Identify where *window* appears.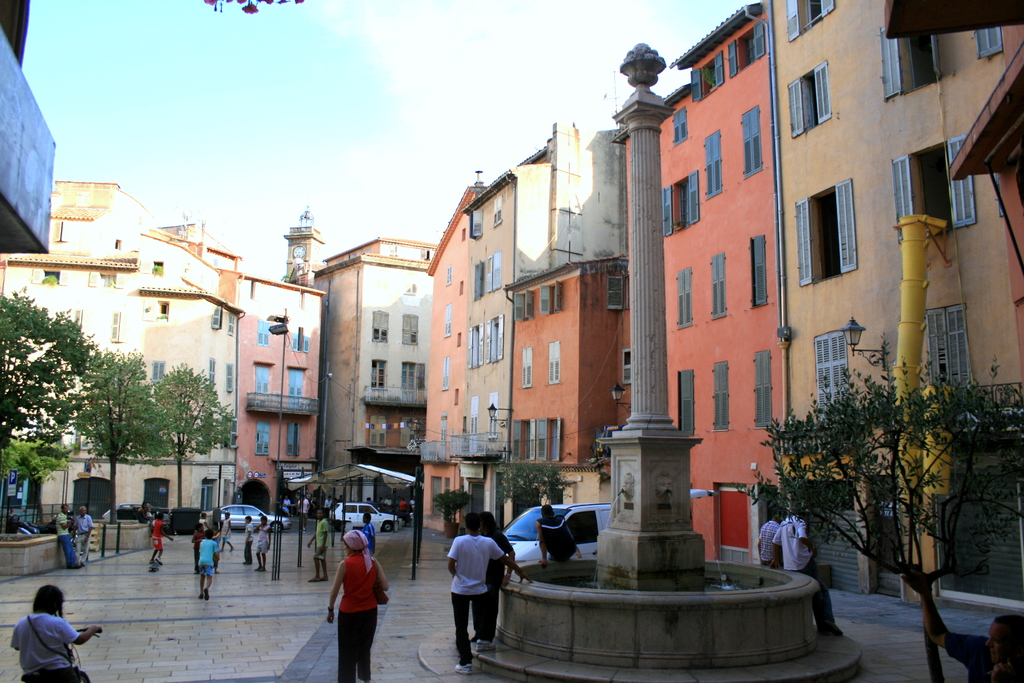
Appears at l=112, t=312, r=128, b=345.
